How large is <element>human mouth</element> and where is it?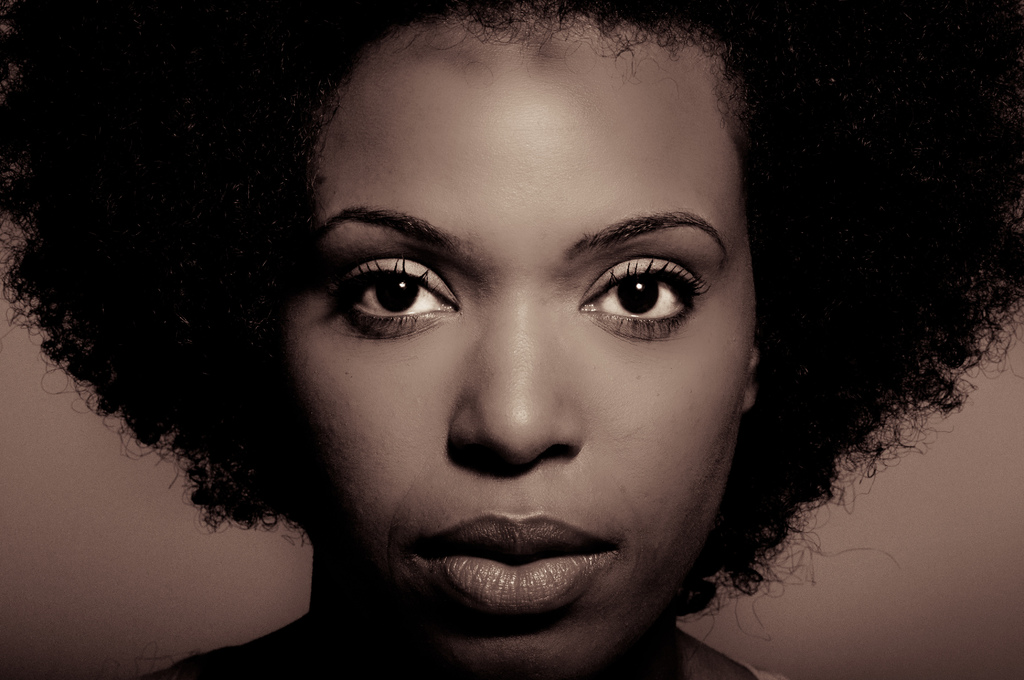
Bounding box: (404, 508, 620, 619).
